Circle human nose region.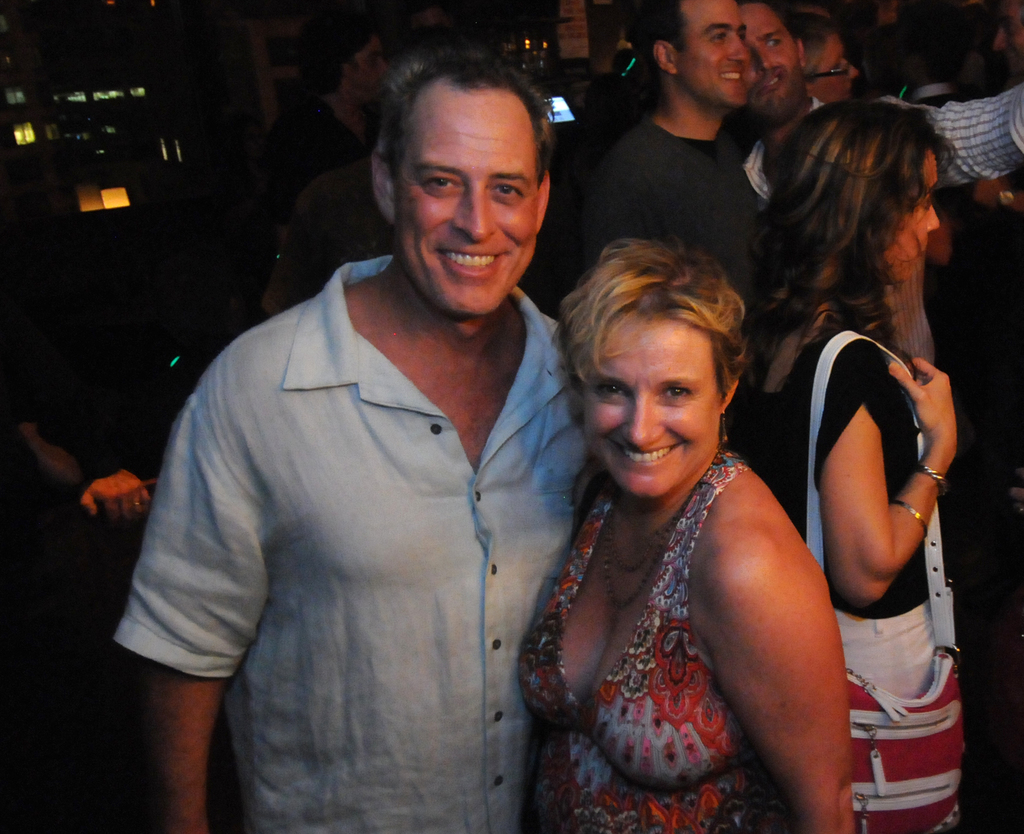
Region: 457/191/494/238.
